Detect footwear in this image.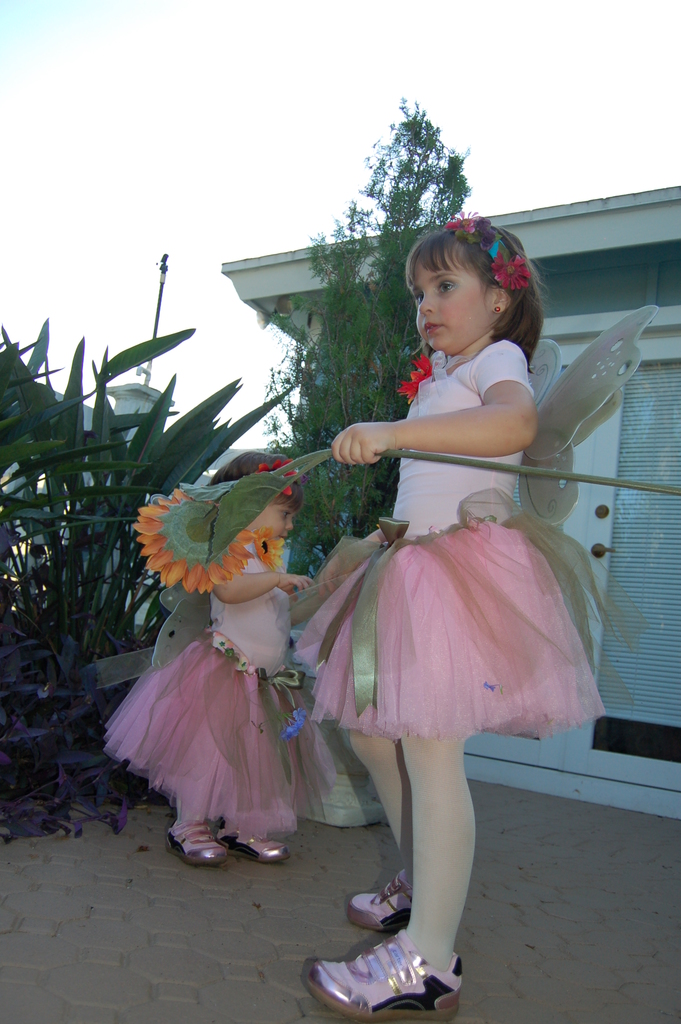
Detection: x1=168 y1=822 x2=224 y2=868.
